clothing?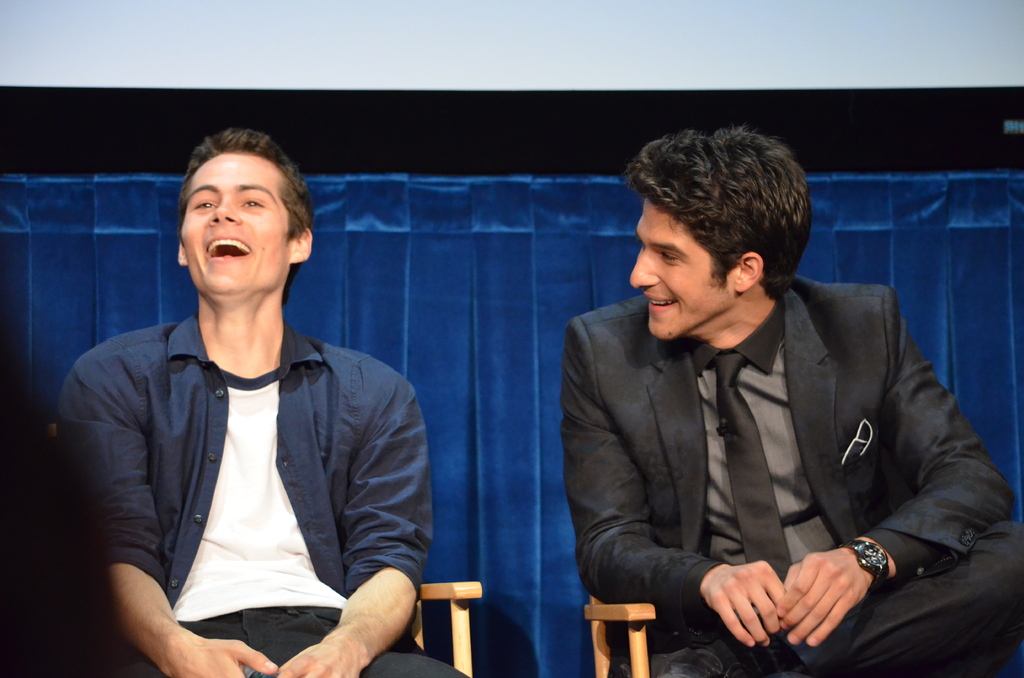
<region>557, 268, 1023, 677</region>
